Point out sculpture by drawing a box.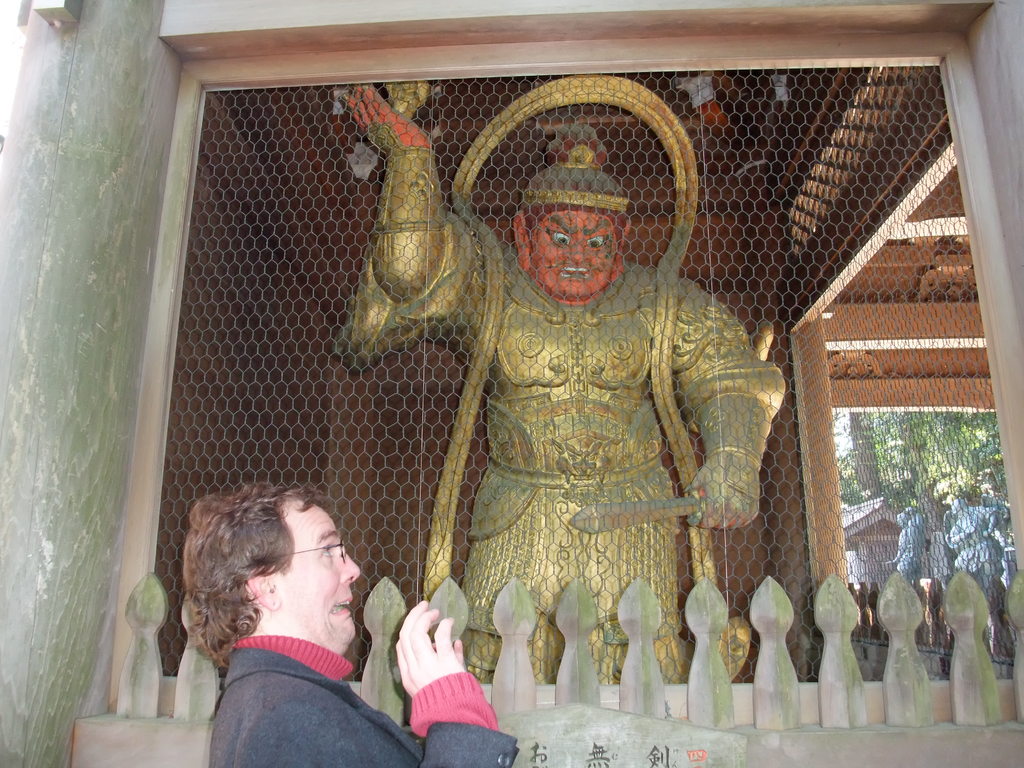
bbox(874, 503, 943, 604).
